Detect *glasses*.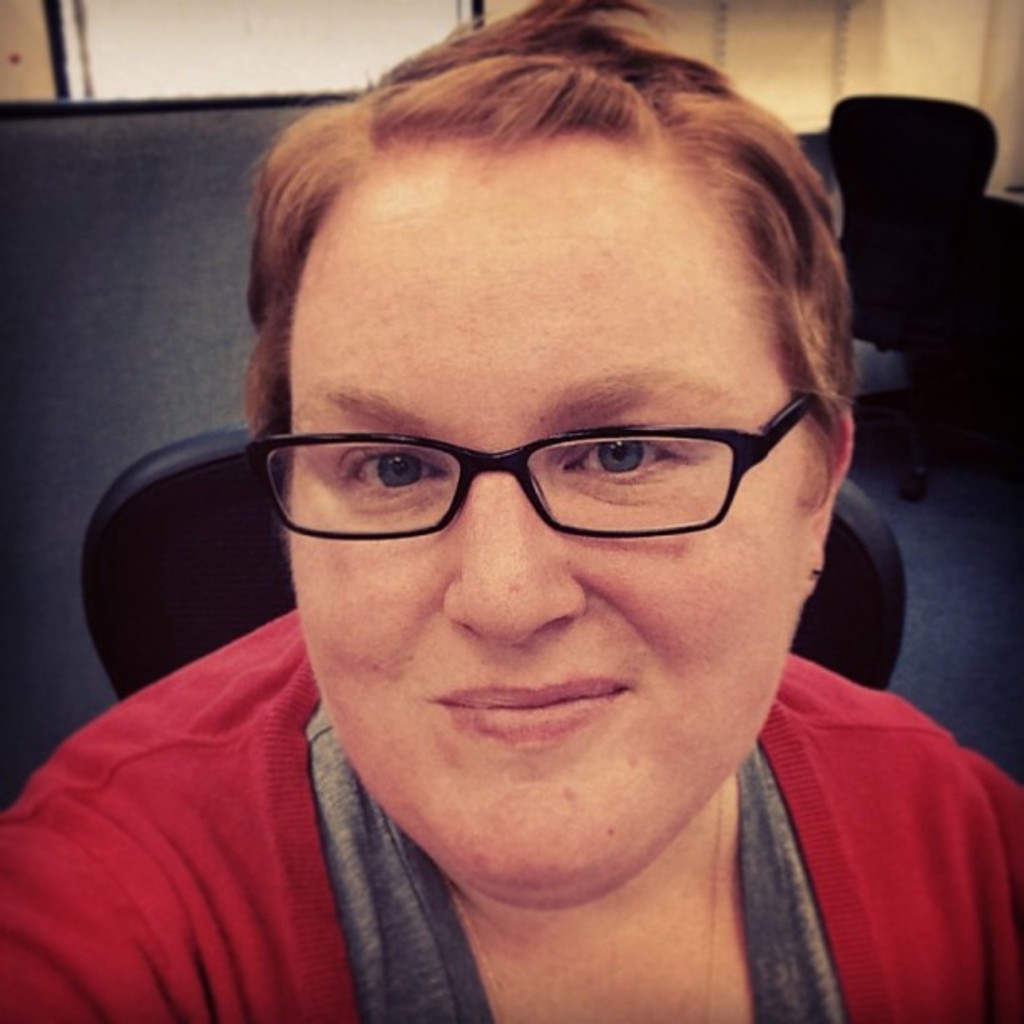
Detected at 226:385:823:539.
